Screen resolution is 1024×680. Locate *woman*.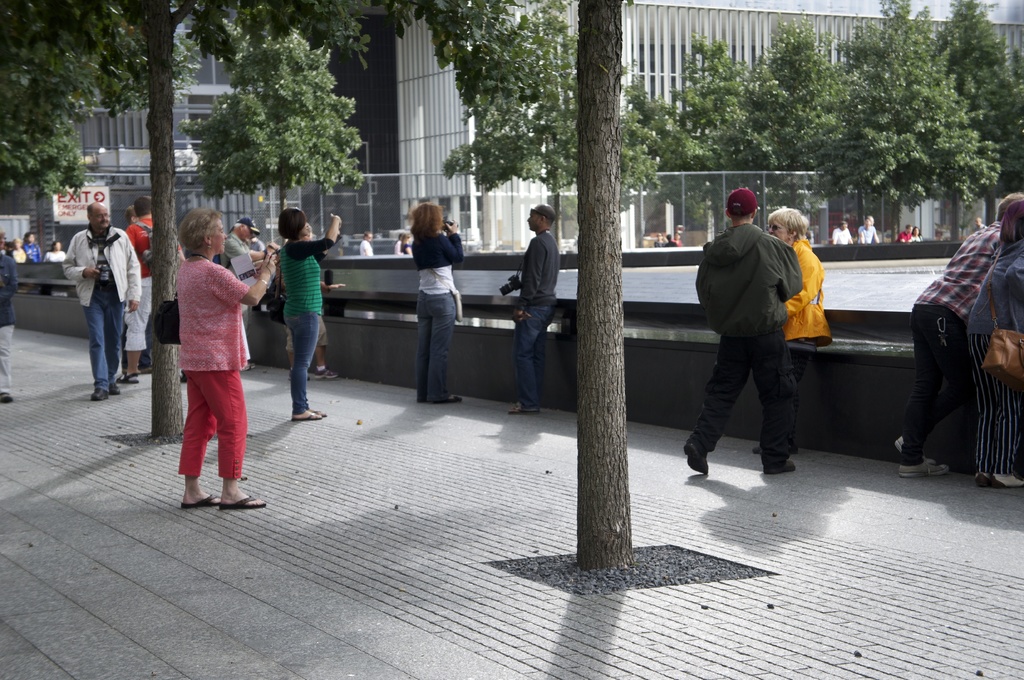
{"left": 908, "top": 222, "right": 931, "bottom": 246}.
